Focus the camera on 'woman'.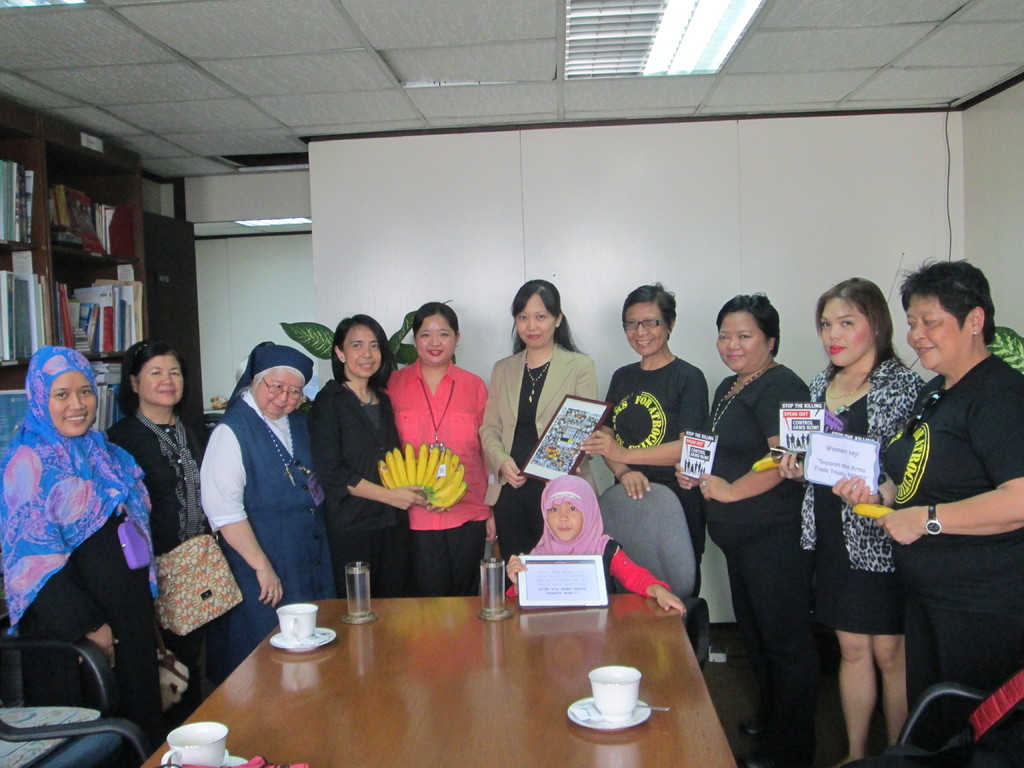
Focus region: <box>834,255,1023,703</box>.
